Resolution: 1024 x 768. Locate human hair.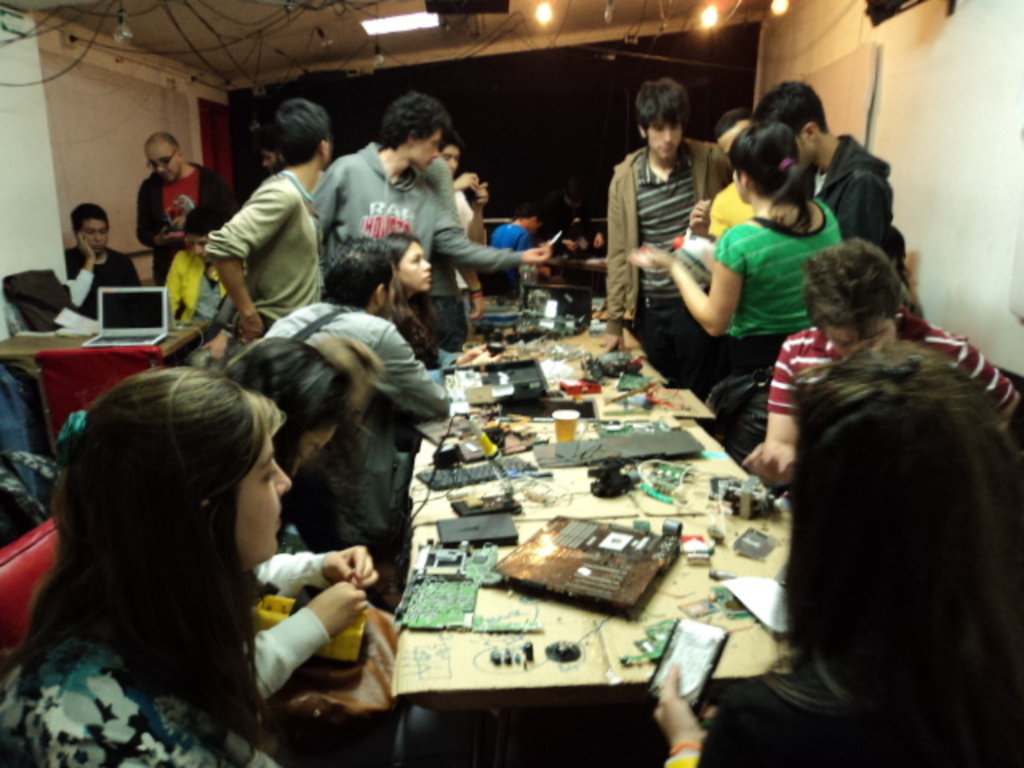
632, 77, 691, 136.
